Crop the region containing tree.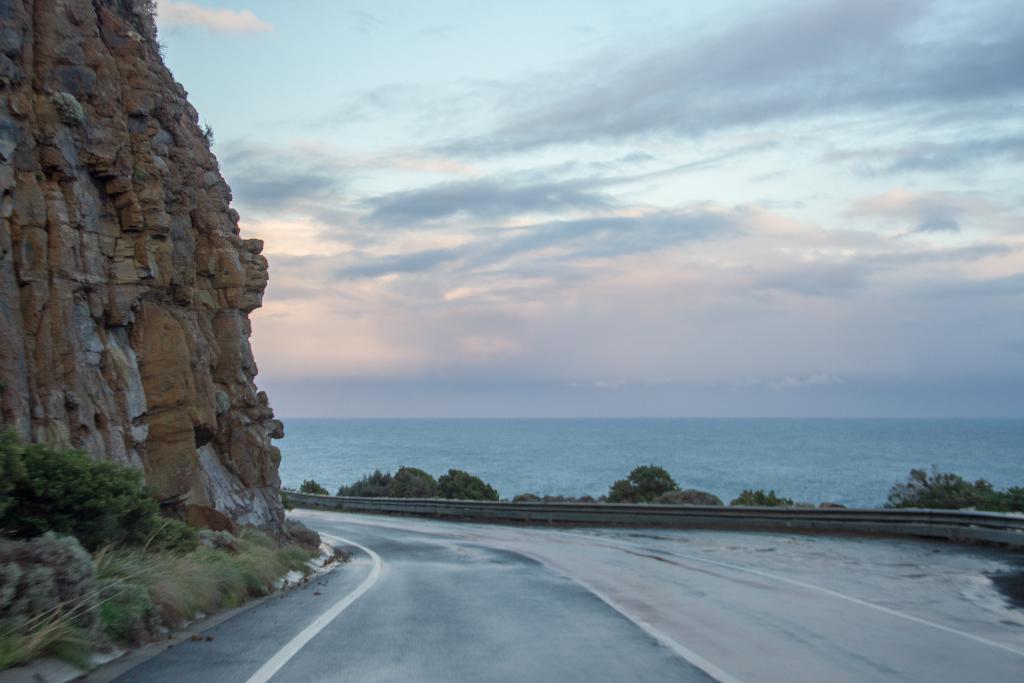
Crop region: l=600, t=461, r=680, b=509.
